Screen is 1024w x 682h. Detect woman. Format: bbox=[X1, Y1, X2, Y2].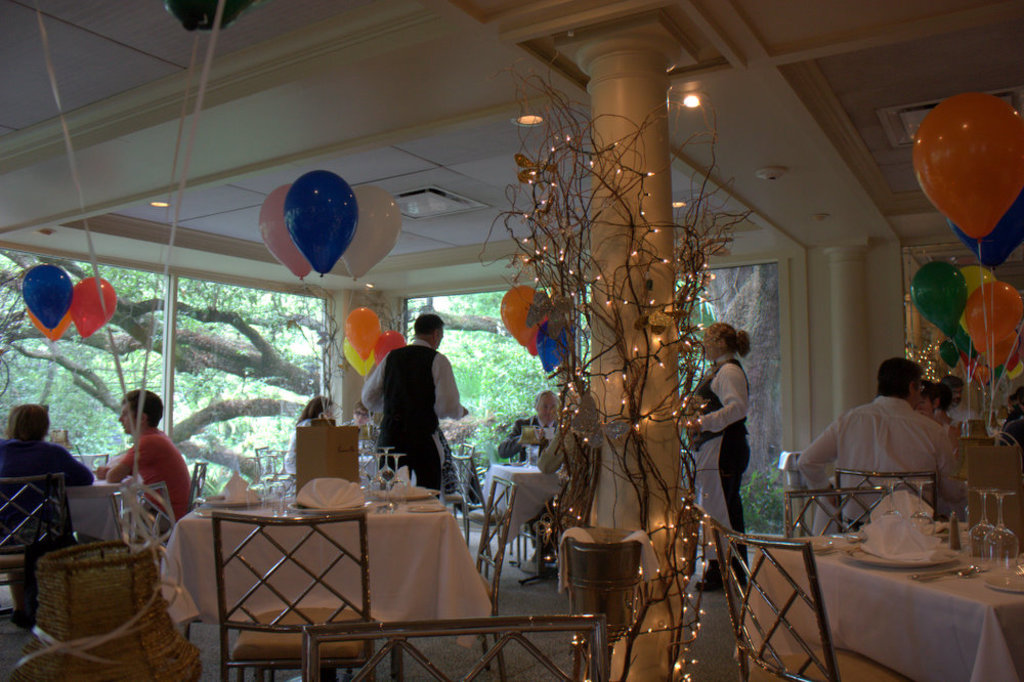
bbox=[910, 380, 954, 457].
